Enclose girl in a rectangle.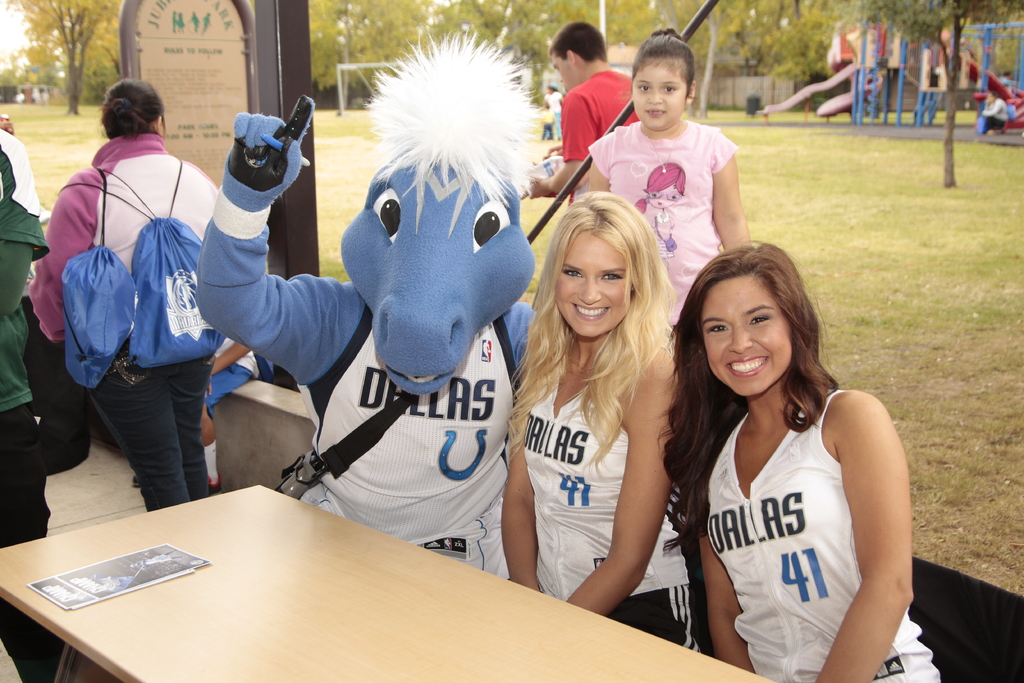
657, 239, 943, 682.
